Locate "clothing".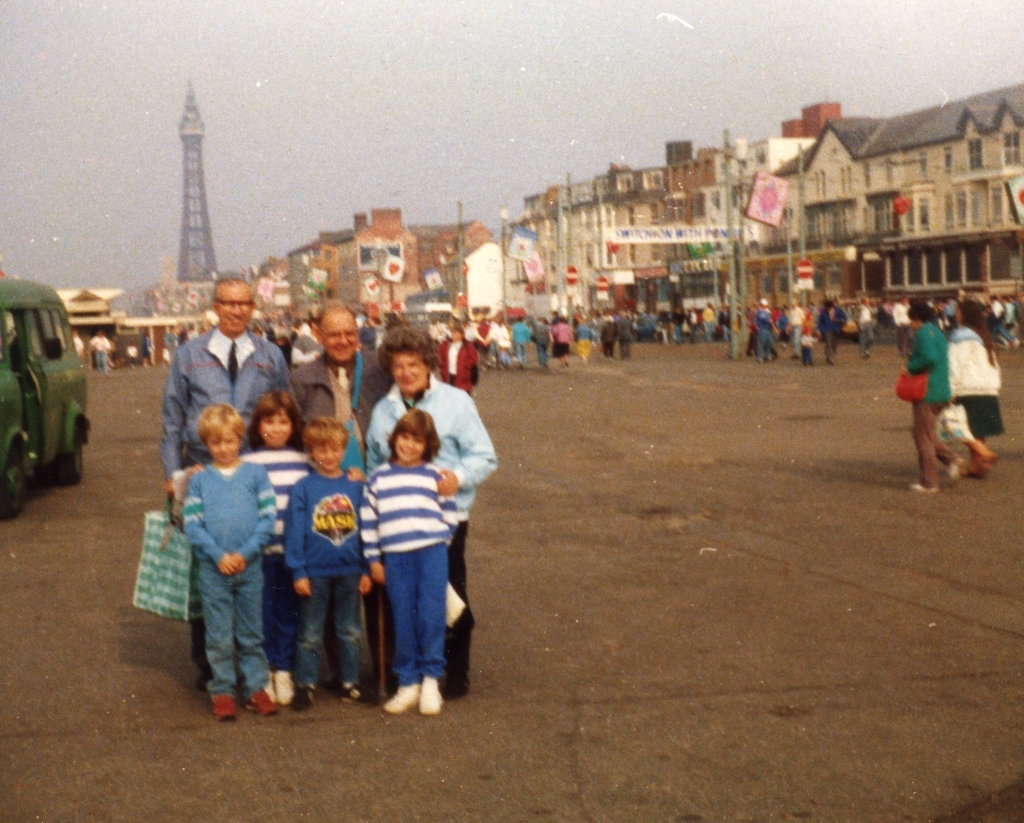
Bounding box: x1=285, y1=469, x2=369, y2=694.
